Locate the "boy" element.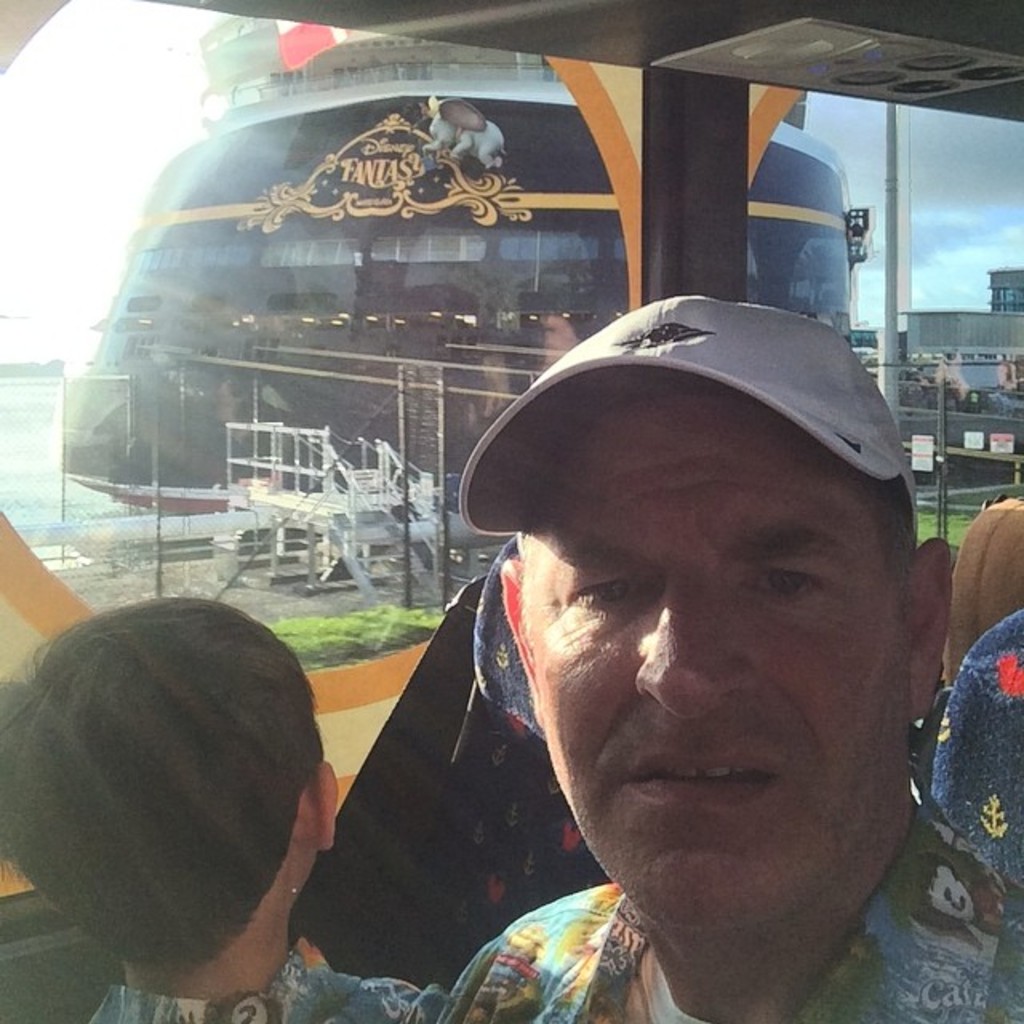
Element bbox: bbox(0, 592, 426, 1022).
